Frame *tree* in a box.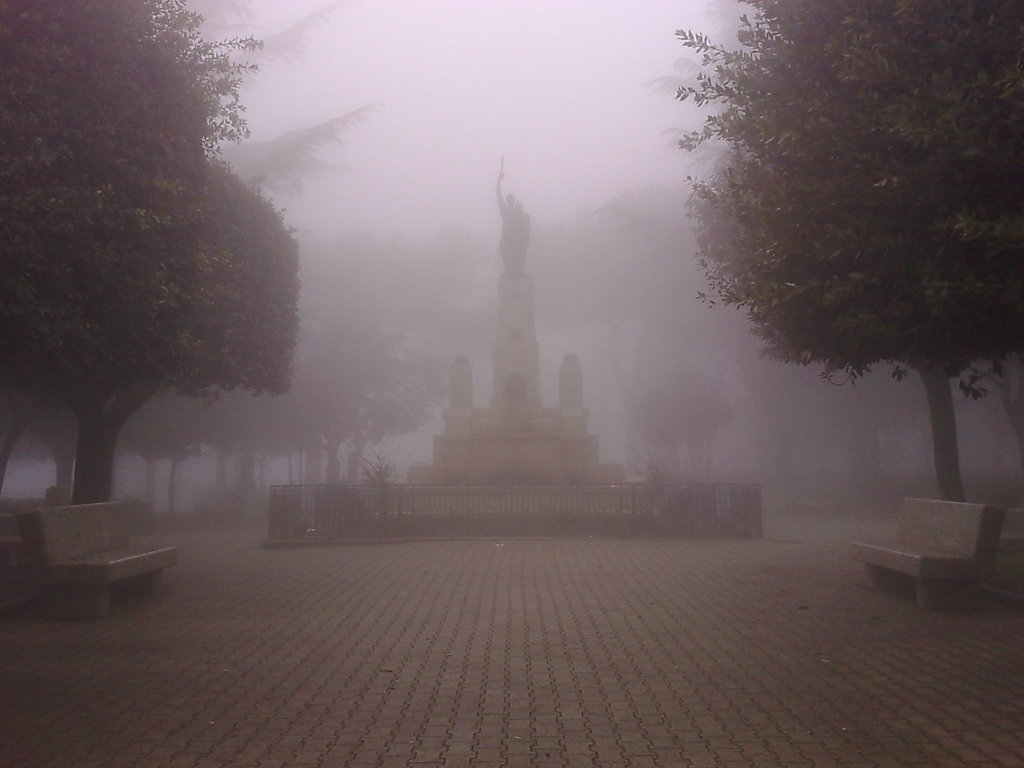
pyautogui.locateOnScreen(54, 149, 303, 497).
